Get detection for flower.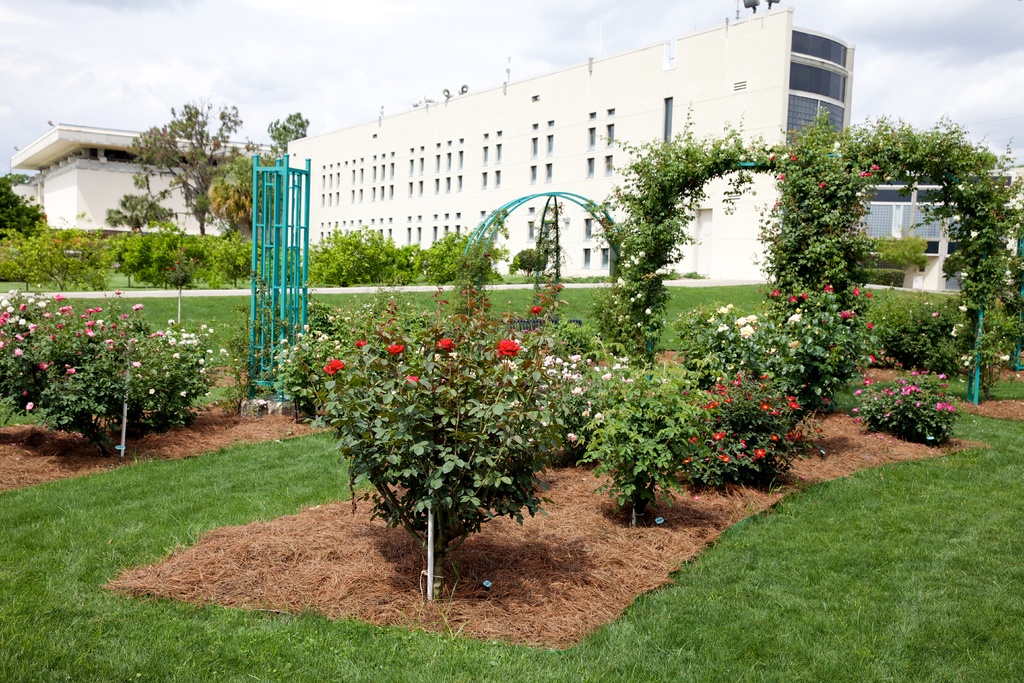
Detection: x1=64, y1=361, x2=72, y2=369.
